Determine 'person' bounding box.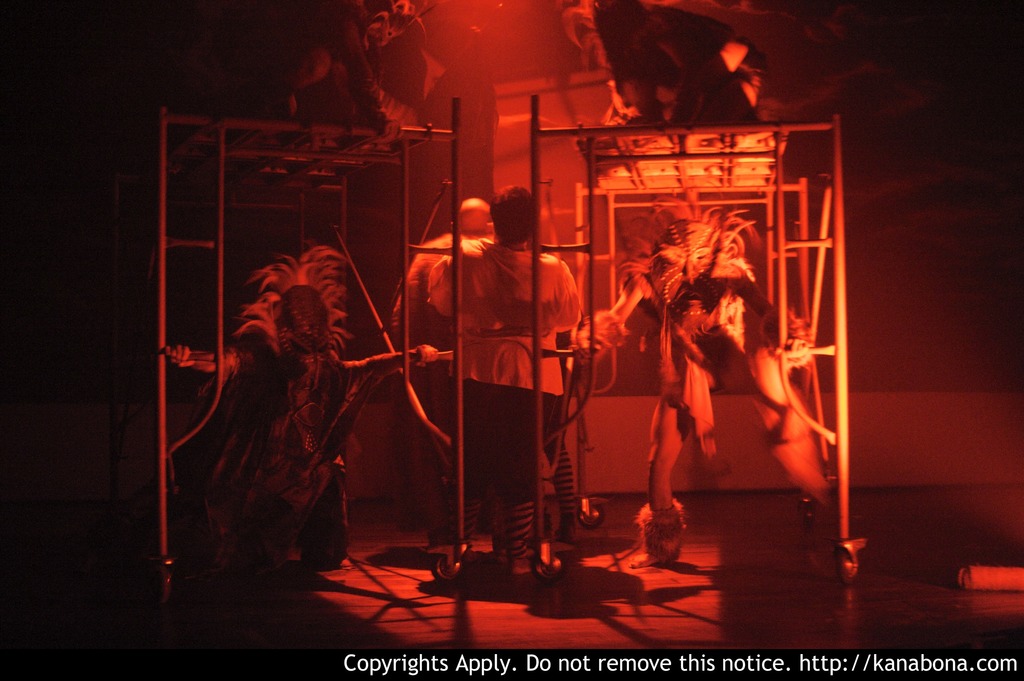
Determined: bbox=(403, 188, 506, 548).
